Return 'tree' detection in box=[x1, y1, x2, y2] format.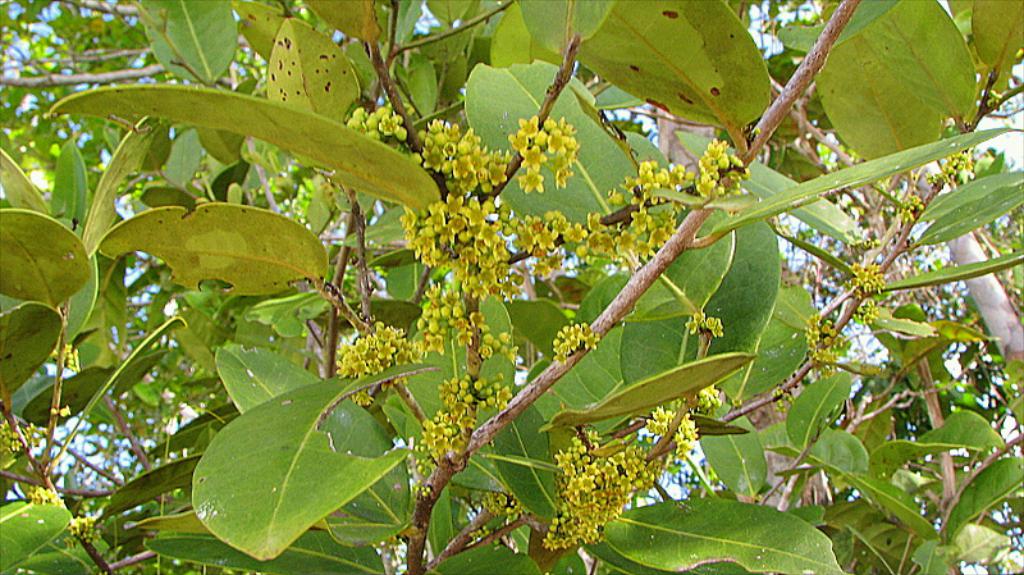
box=[4, 0, 1023, 574].
